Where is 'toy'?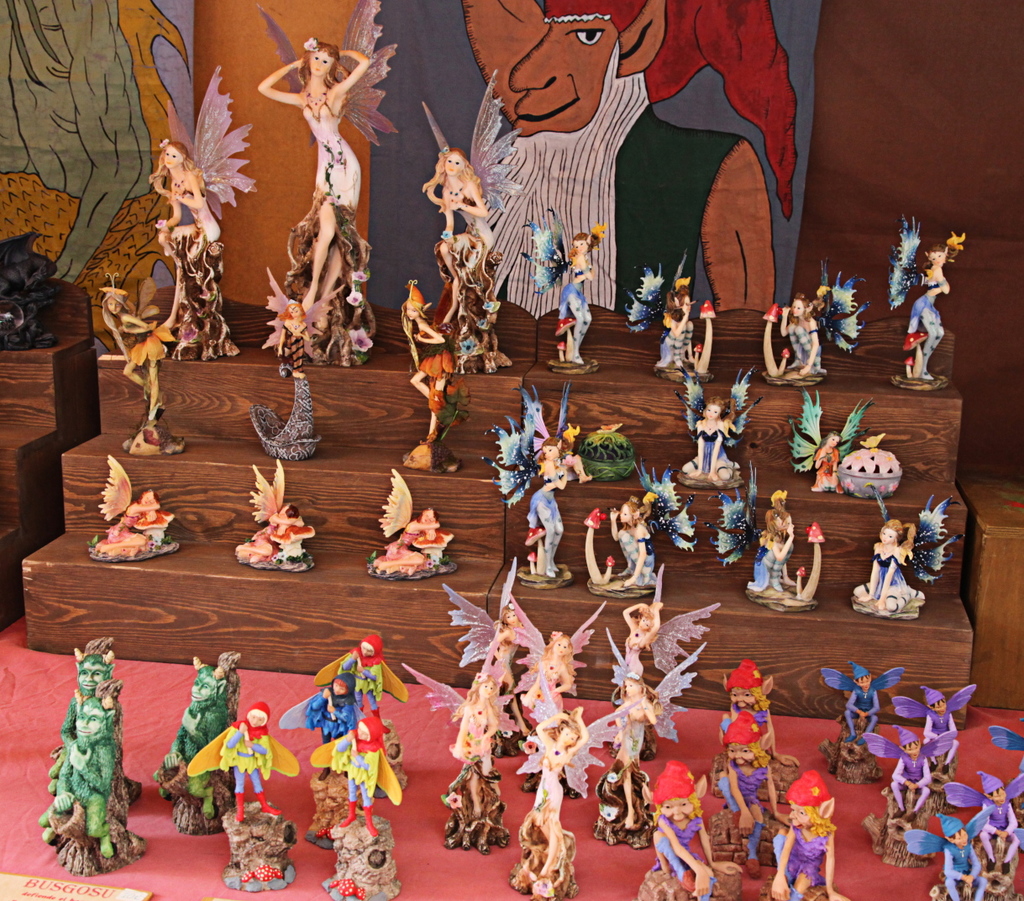
box(401, 661, 523, 858).
